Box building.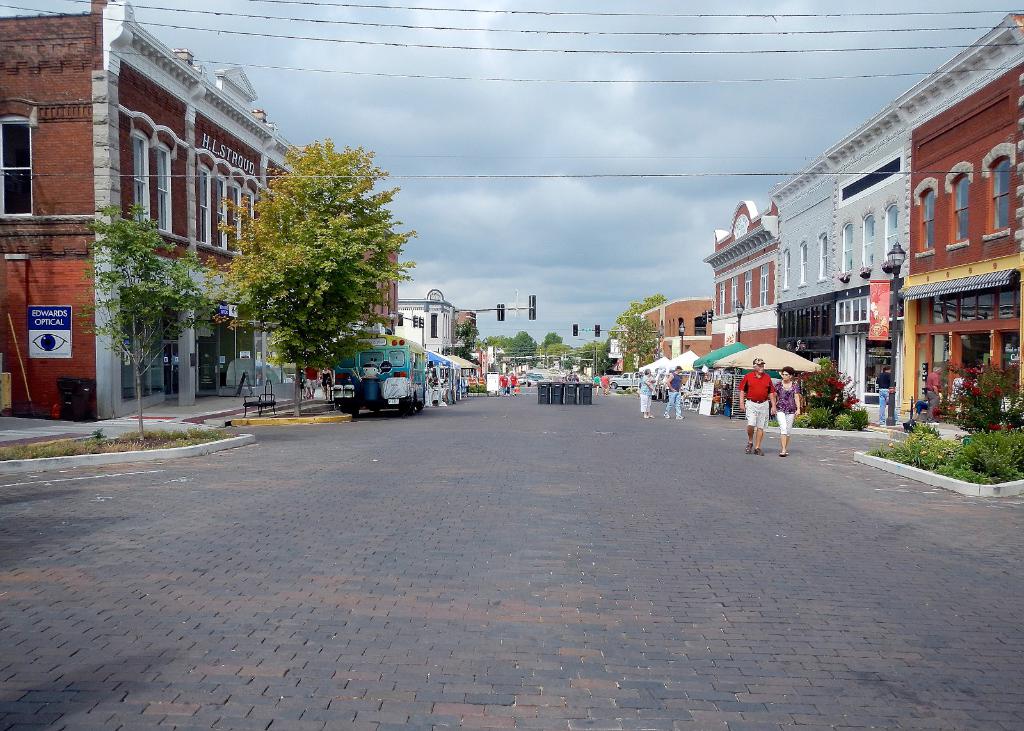
[701,199,776,349].
